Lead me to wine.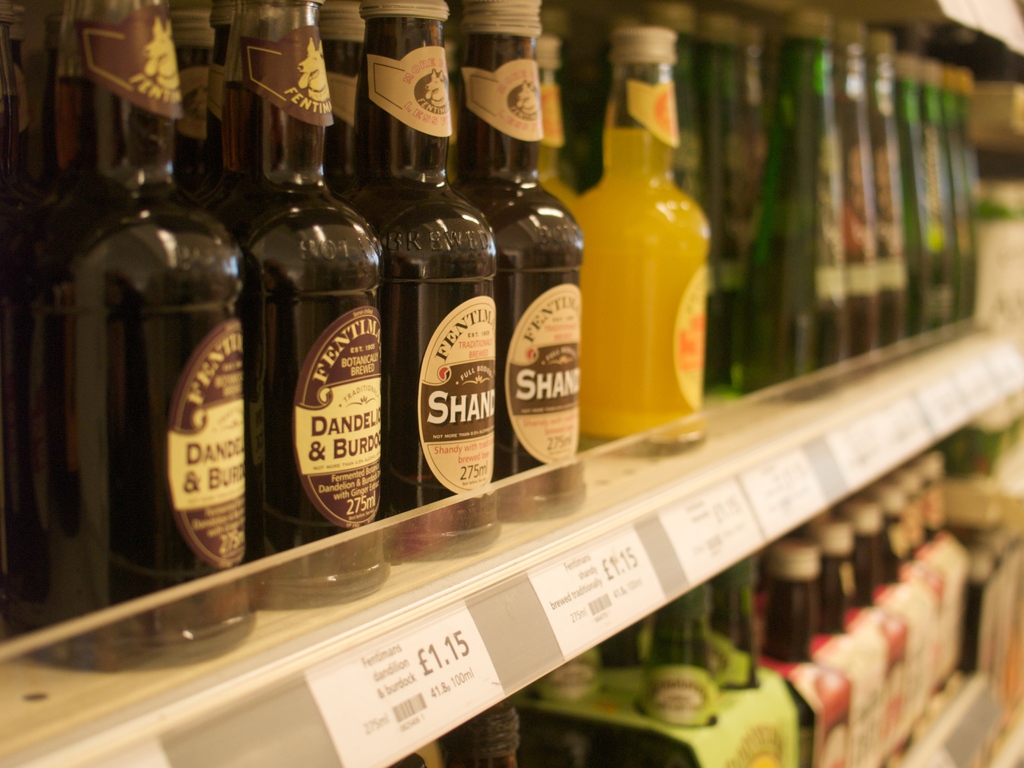
Lead to [x1=6, y1=0, x2=272, y2=672].
